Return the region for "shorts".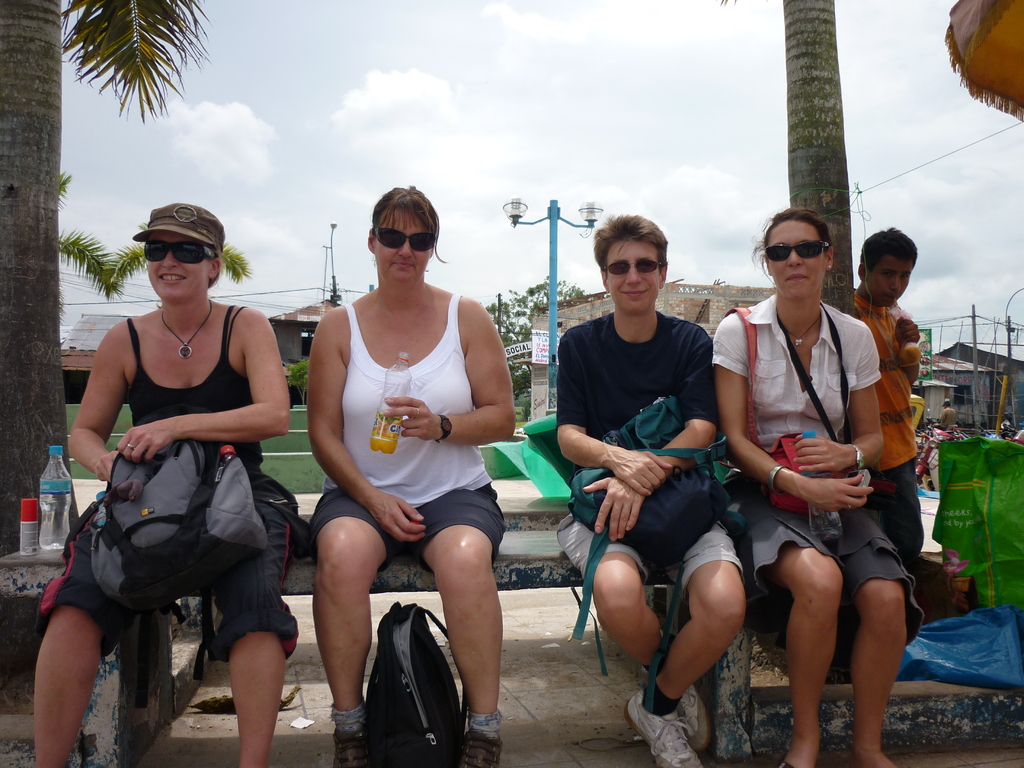
crop(550, 516, 747, 590).
